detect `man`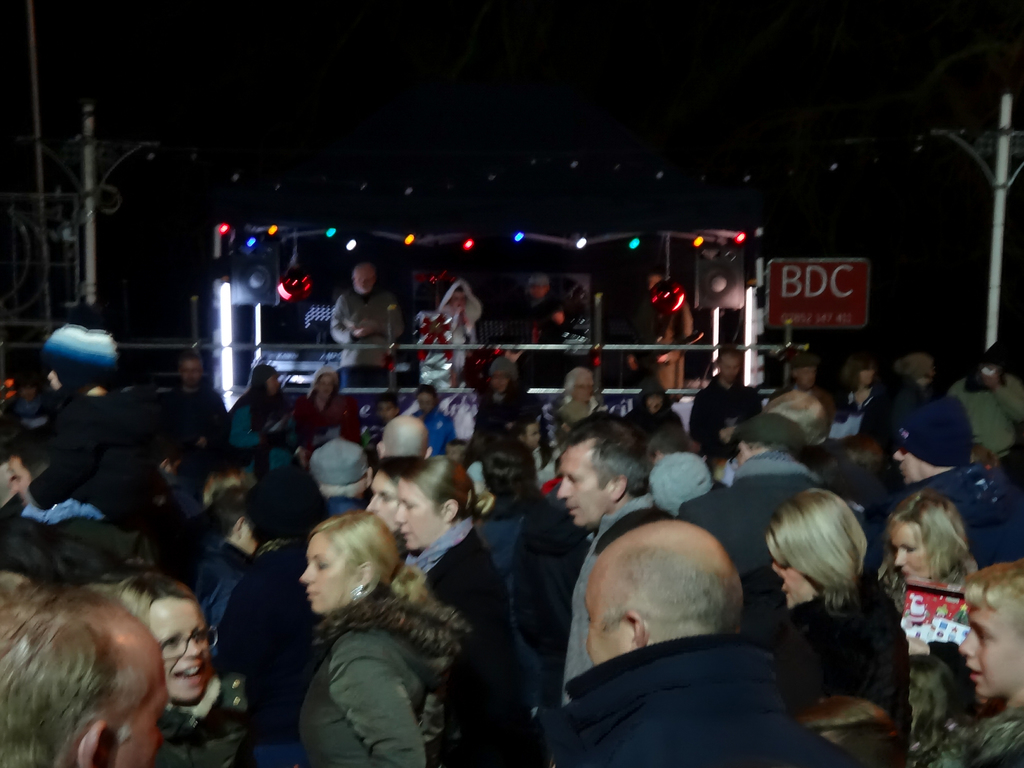
684, 410, 861, 598
